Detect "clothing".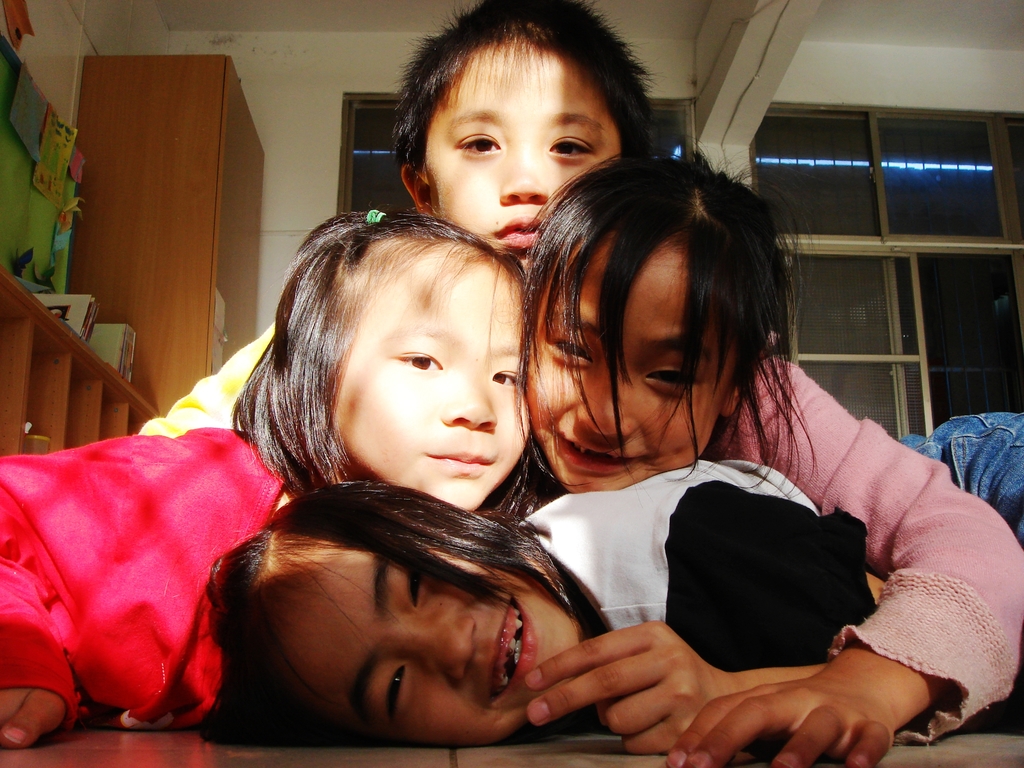
Detected at bbox(909, 406, 1023, 549).
